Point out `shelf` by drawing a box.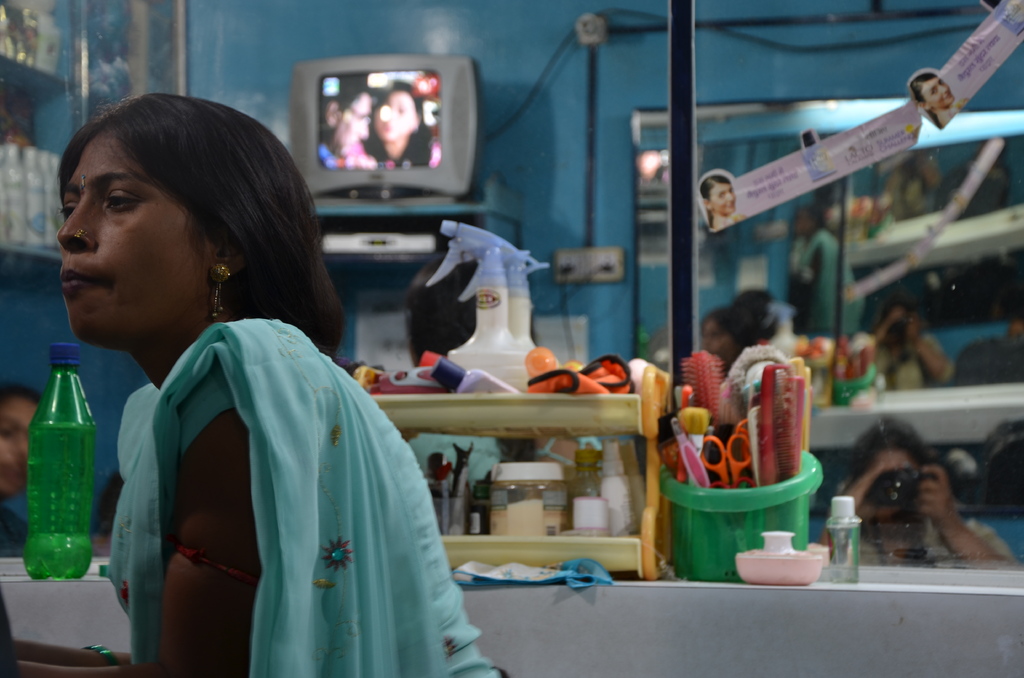
locate(3, 0, 73, 93).
